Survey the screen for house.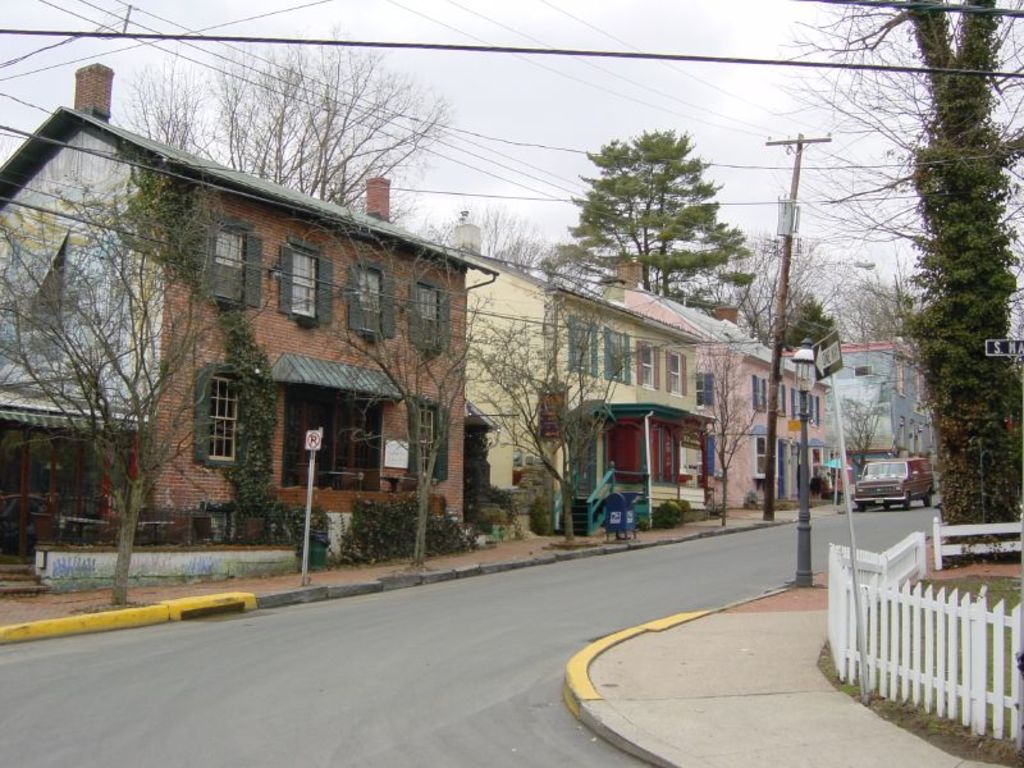
Survey found: 778 337 937 471.
